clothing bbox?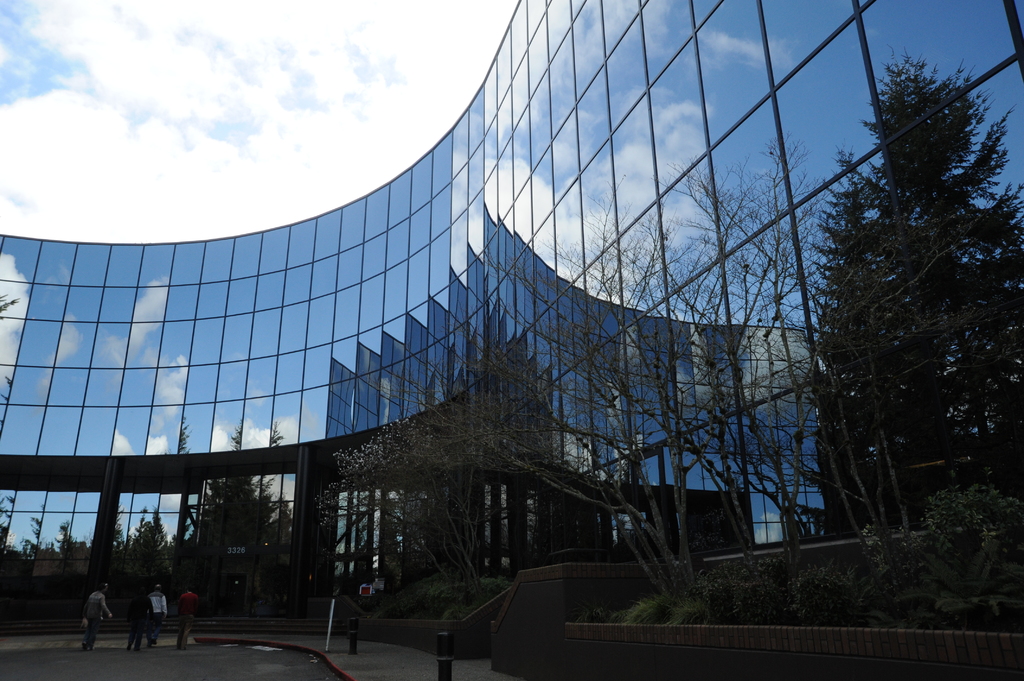
rect(125, 592, 154, 645)
